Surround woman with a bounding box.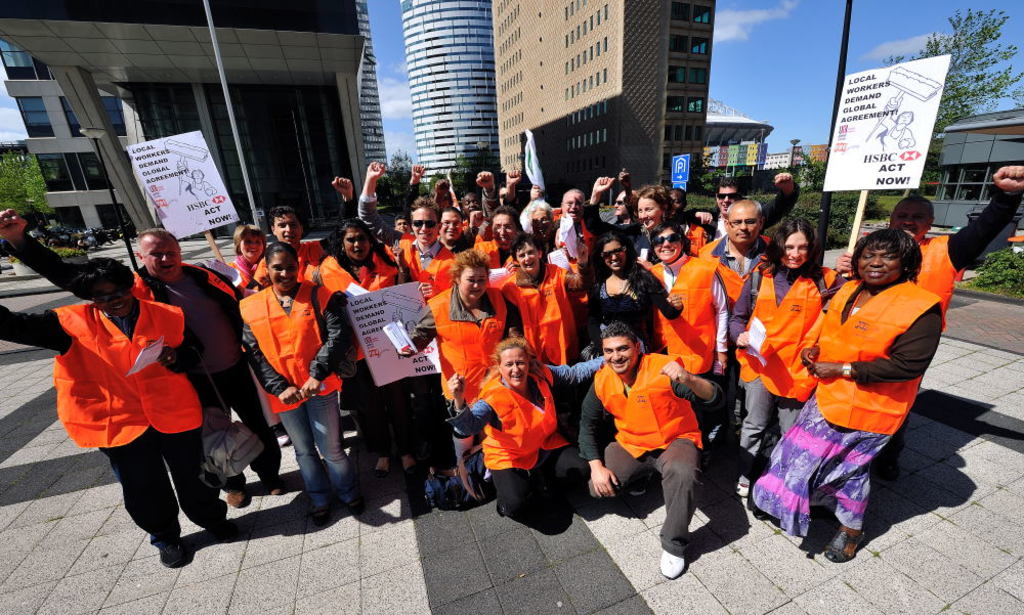
select_region(234, 241, 359, 525).
